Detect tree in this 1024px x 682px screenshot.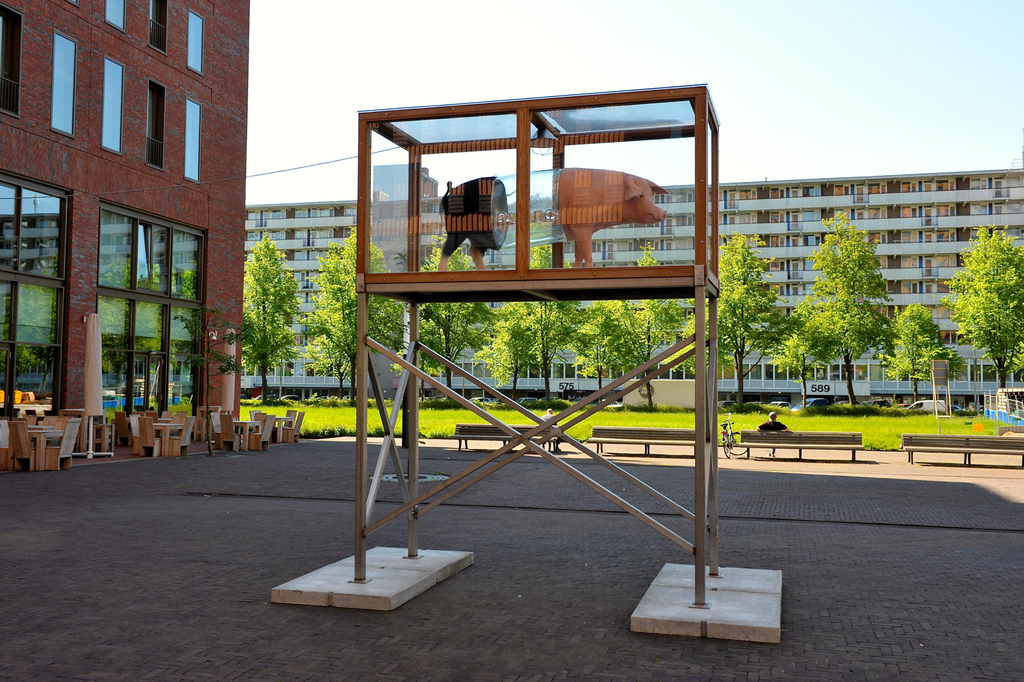
Detection: (791,208,896,406).
